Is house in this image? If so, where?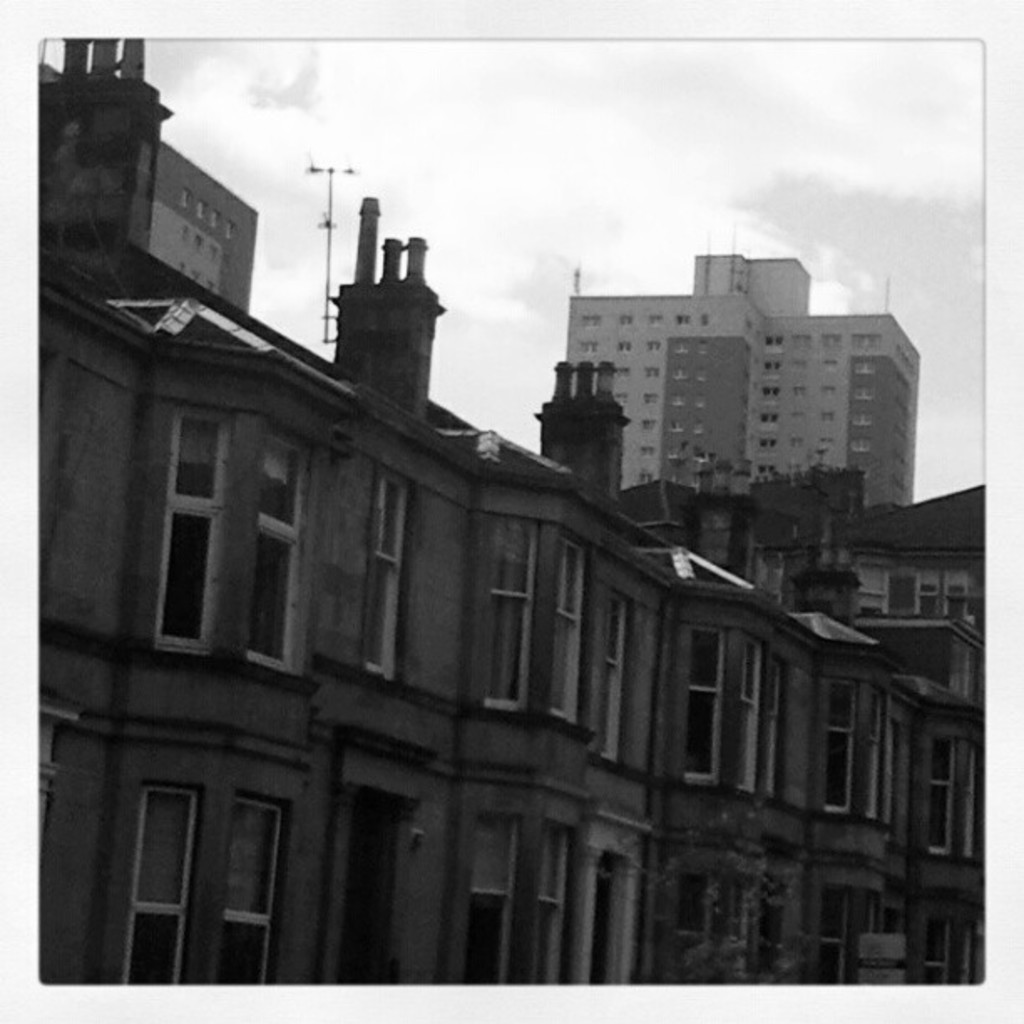
Yes, at rect(542, 254, 900, 519).
